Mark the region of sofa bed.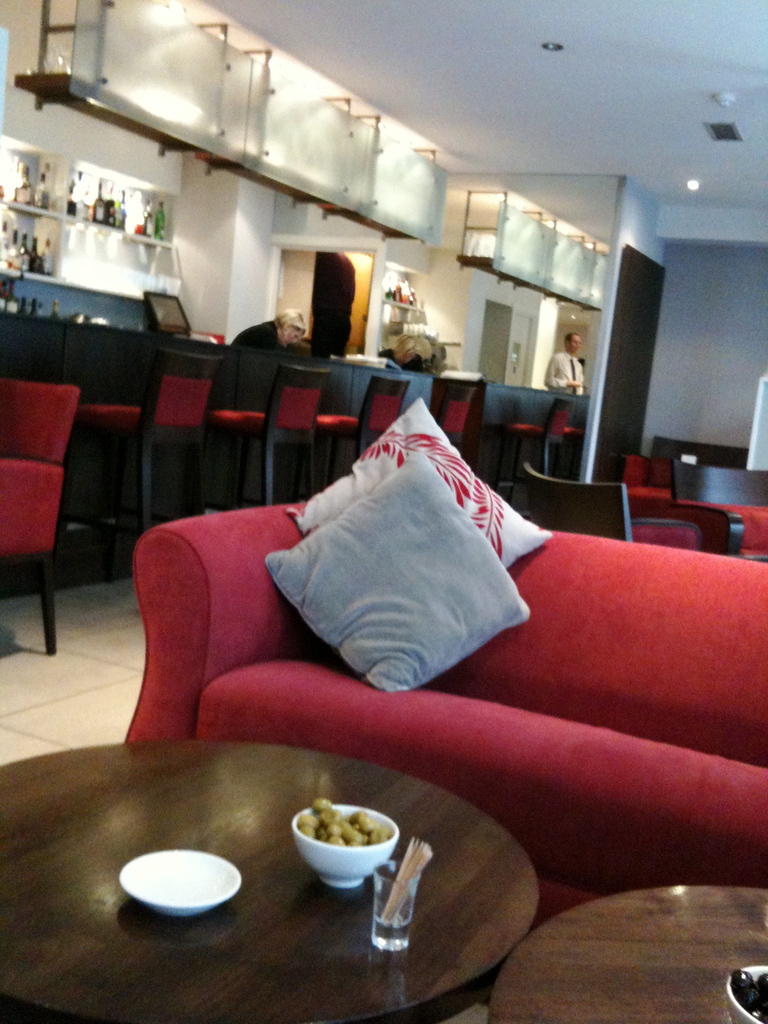
Region: 123:406:767:917.
